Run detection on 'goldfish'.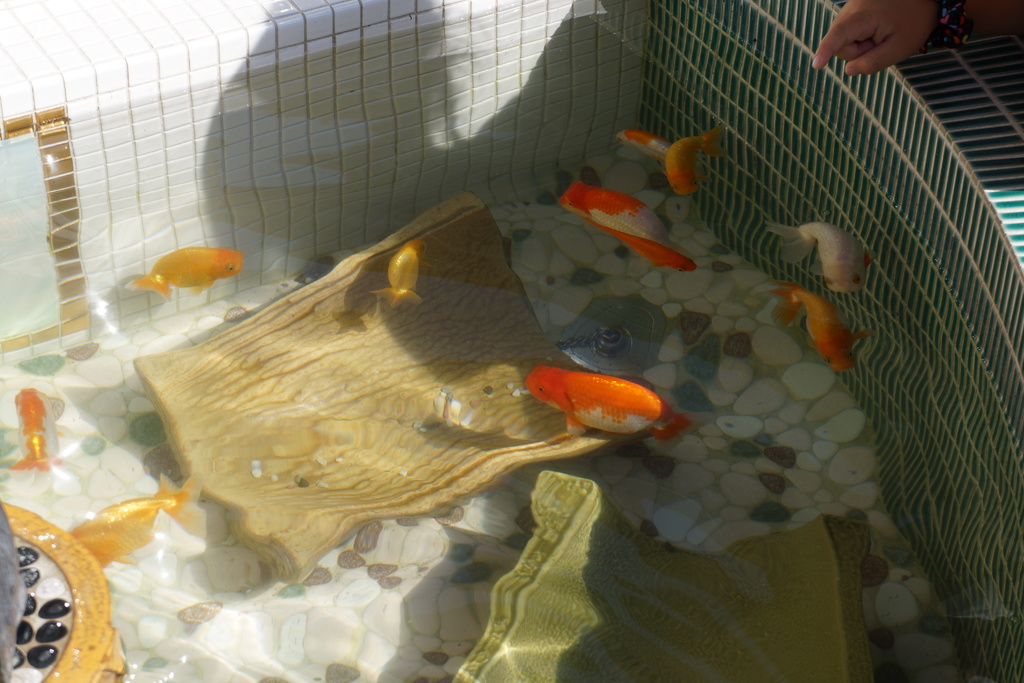
Result: detection(614, 129, 675, 161).
